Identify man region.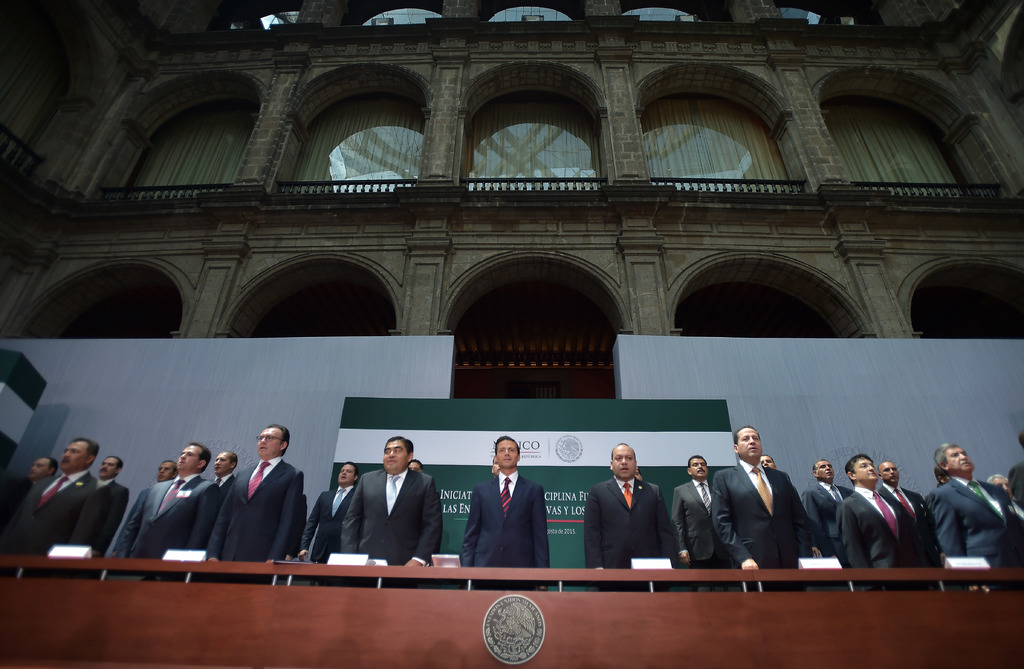
Region: {"x1": 929, "y1": 450, "x2": 1012, "y2": 581}.
